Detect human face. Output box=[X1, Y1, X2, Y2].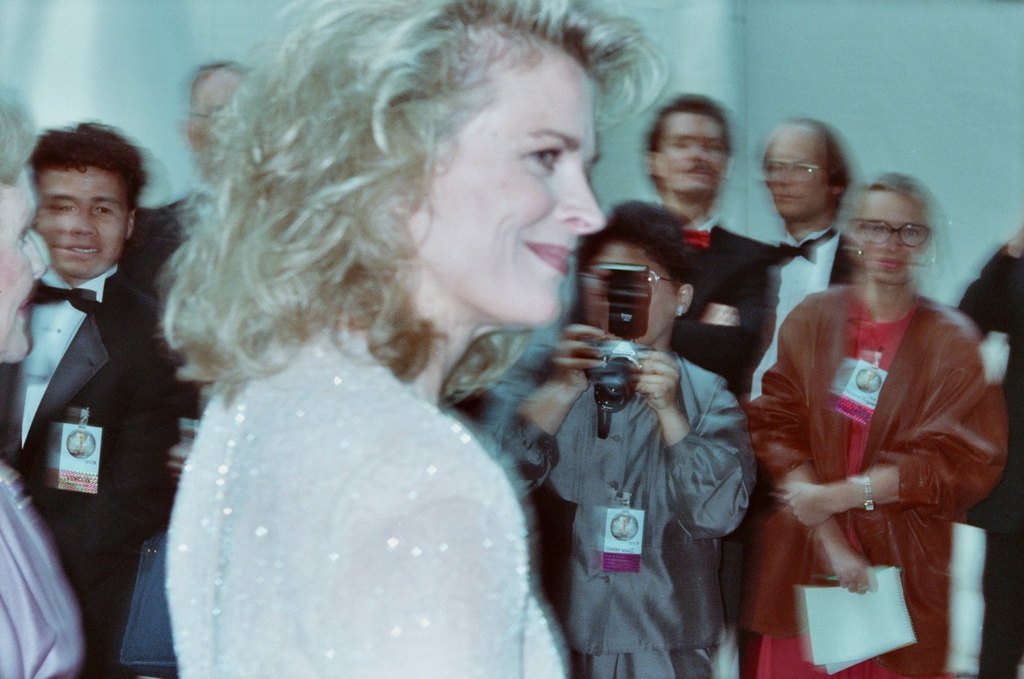
box=[856, 194, 928, 281].
